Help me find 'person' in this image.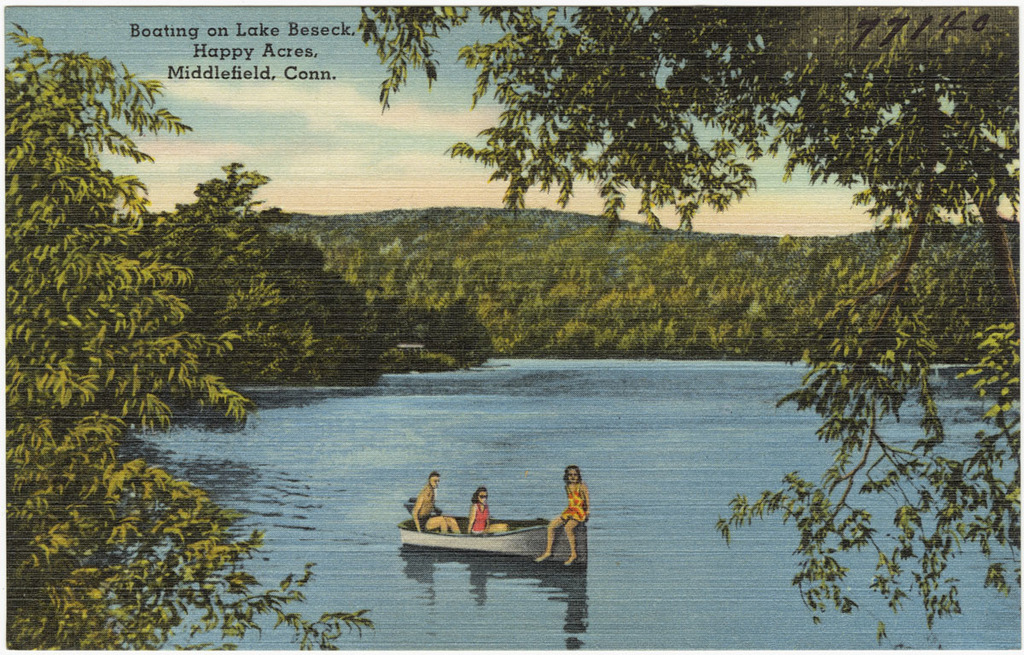
Found it: [460, 482, 496, 534].
